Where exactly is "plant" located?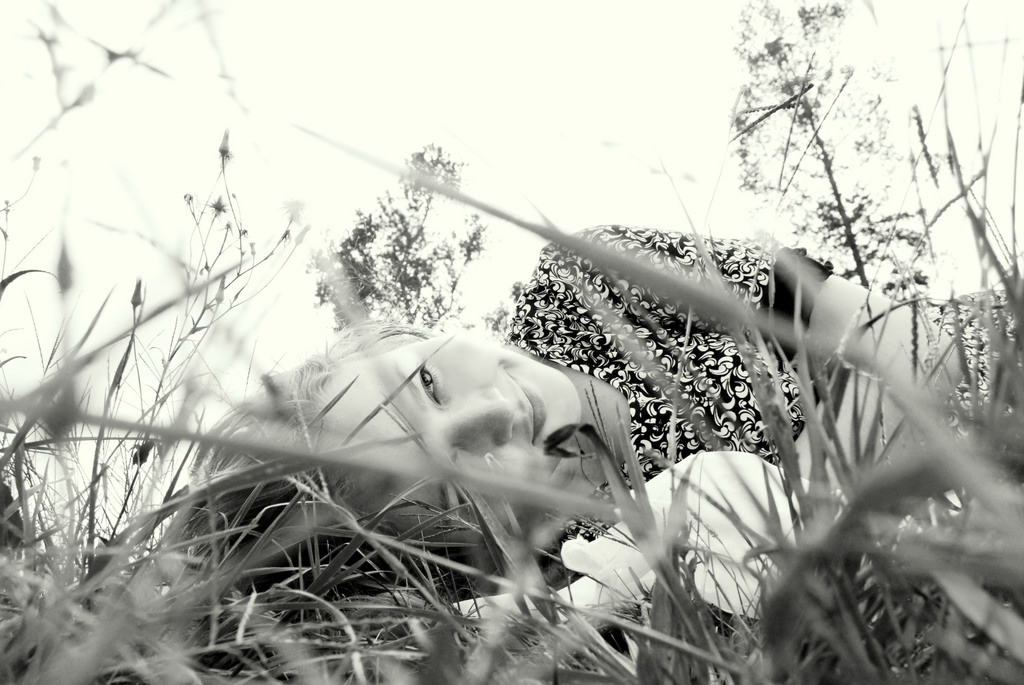
Its bounding box is {"x1": 0, "y1": 0, "x2": 754, "y2": 684}.
